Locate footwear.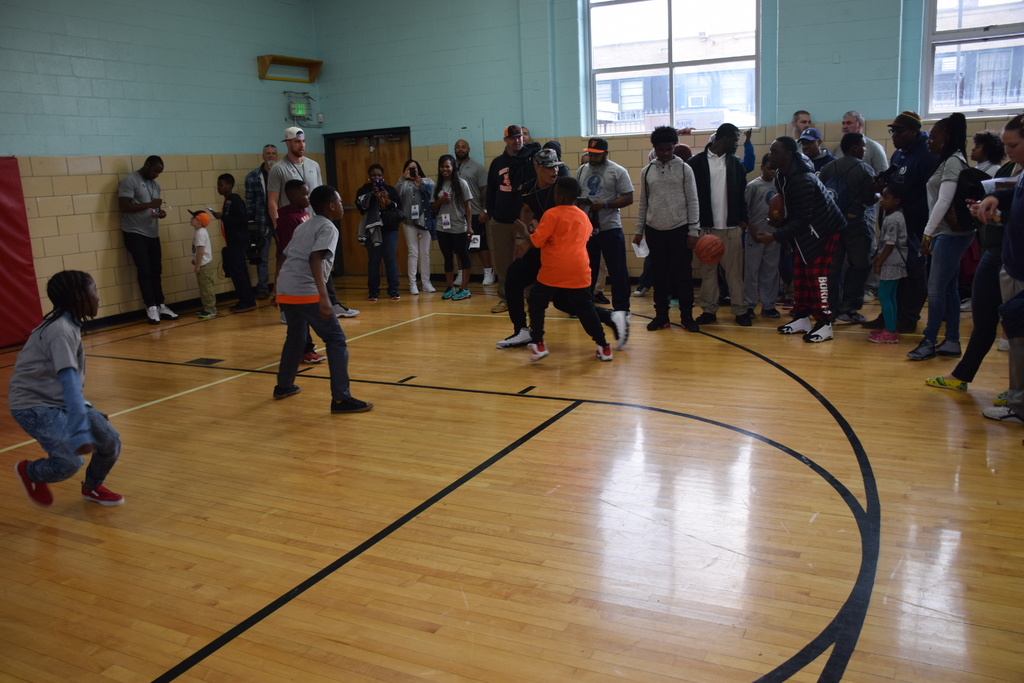
Bounding box: (865, 293, 876, 302).
